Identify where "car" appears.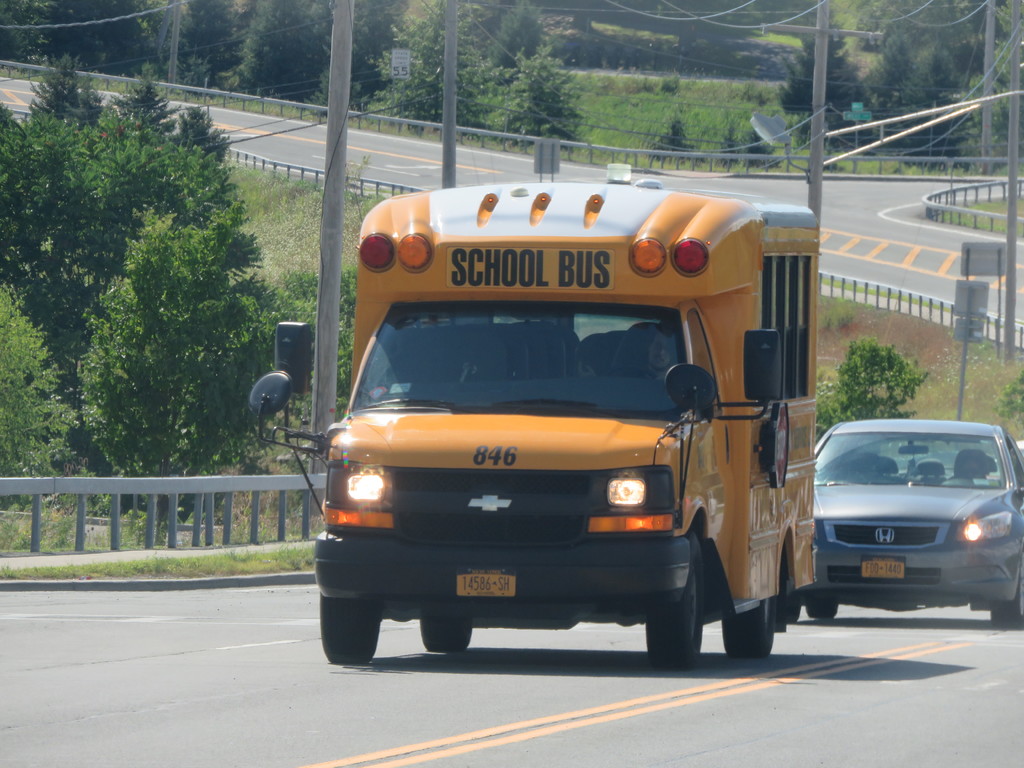
Appears at 807 415 1023 626.
